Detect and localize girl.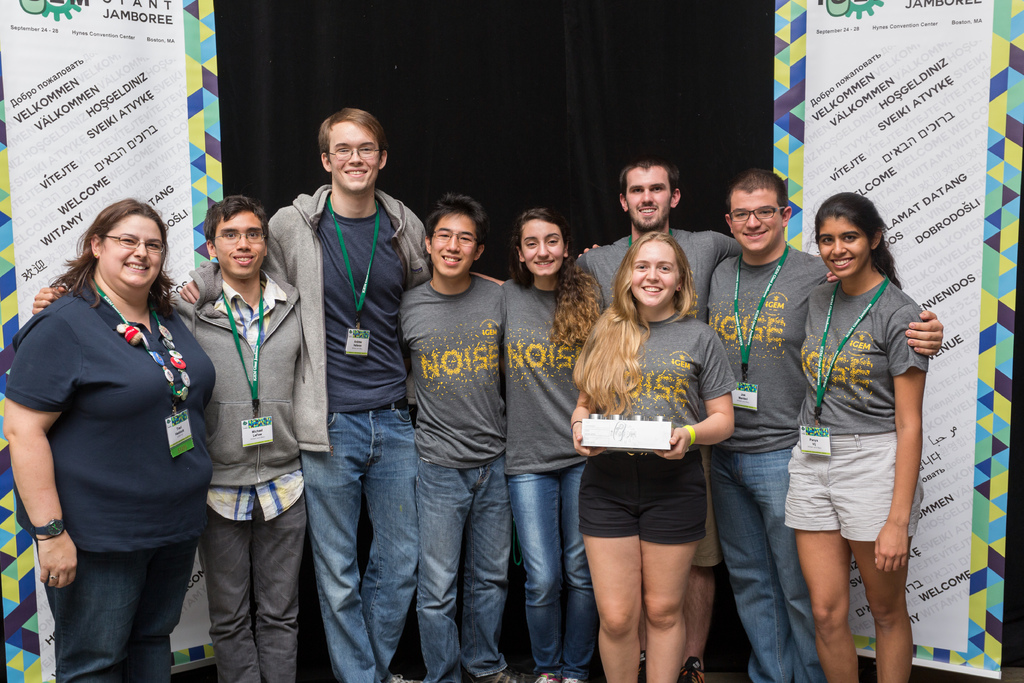
Localized at (x1=566, y1=234, x2=732, y2=674).
